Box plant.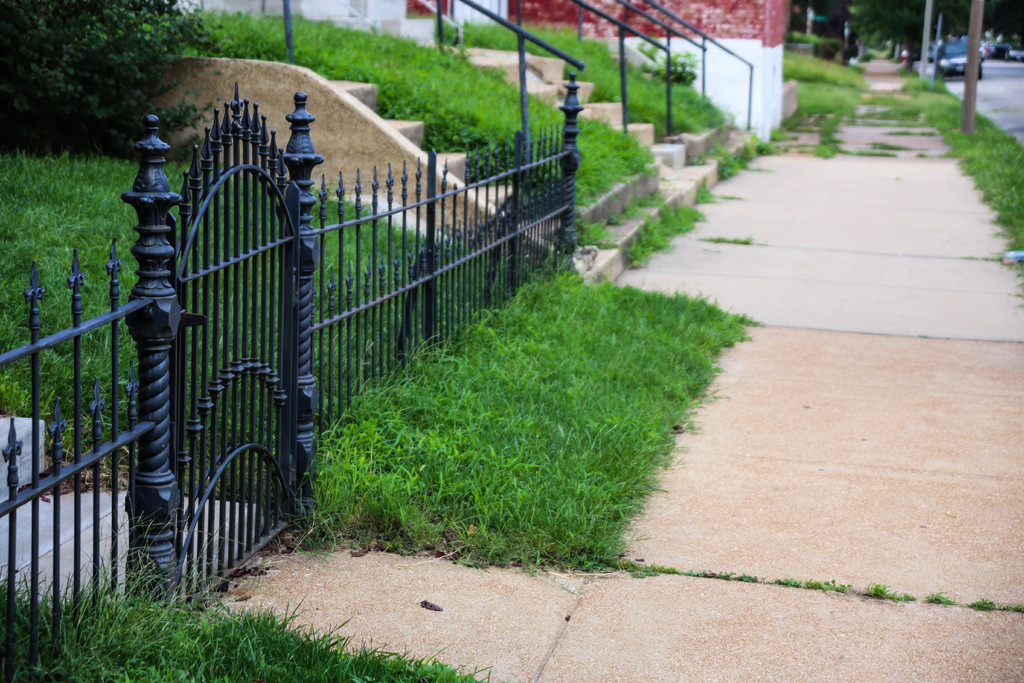
l=569, t=177, r=675, b=255.
